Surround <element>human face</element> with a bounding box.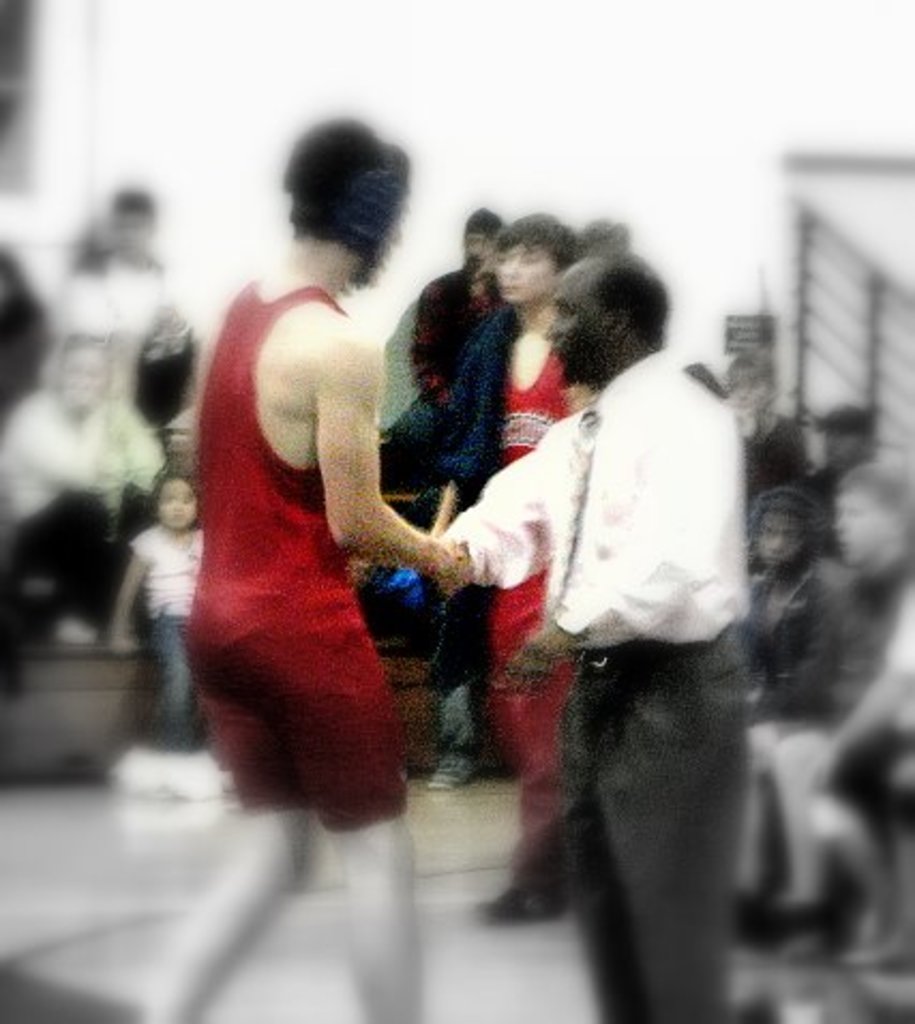
{"left": 836, "top": 491, "right": 883, "bottom": 568}.
